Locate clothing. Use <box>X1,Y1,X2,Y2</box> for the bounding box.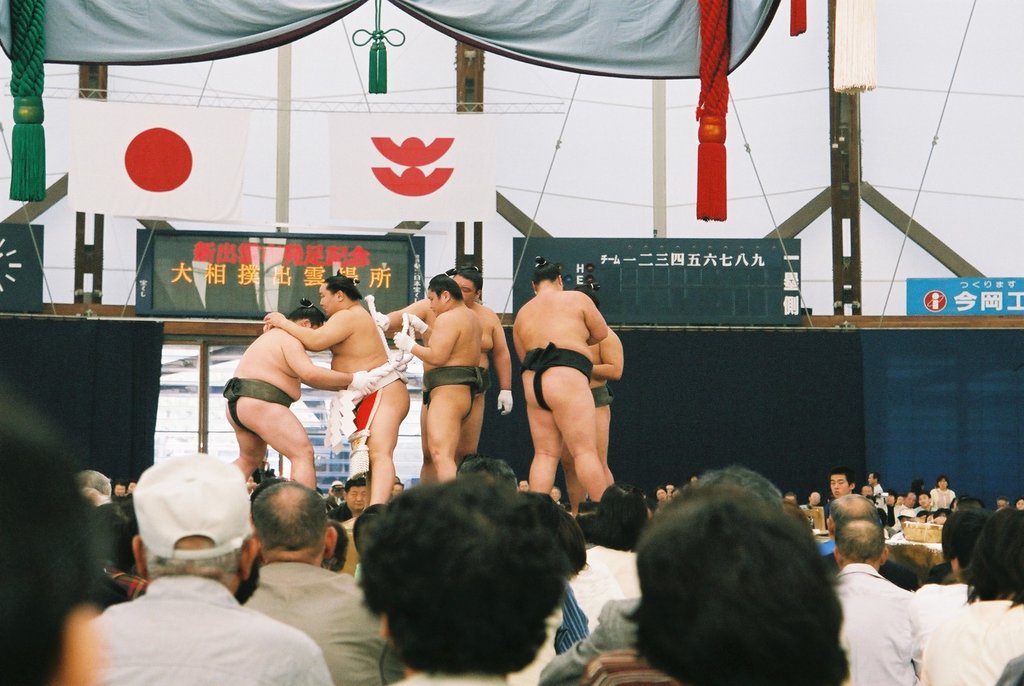
<box>539,597,644,685</box>.
